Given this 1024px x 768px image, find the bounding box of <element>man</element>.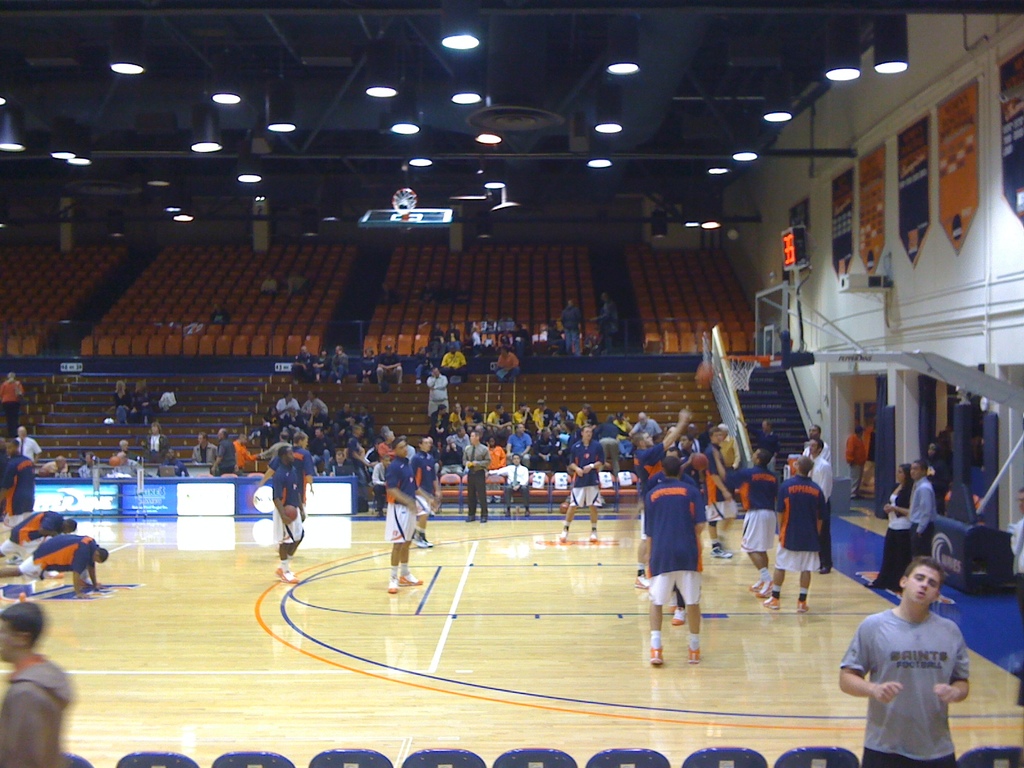
select_region(678, 433, 713, 561).
